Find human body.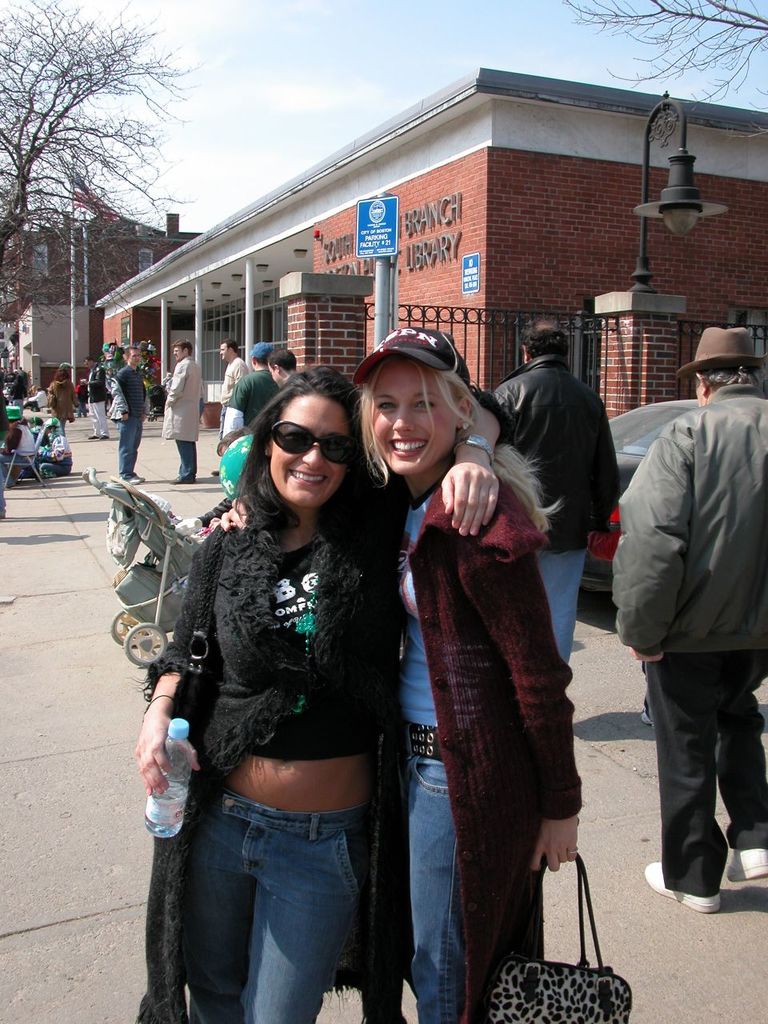
box(162, 342, 207, 485).
